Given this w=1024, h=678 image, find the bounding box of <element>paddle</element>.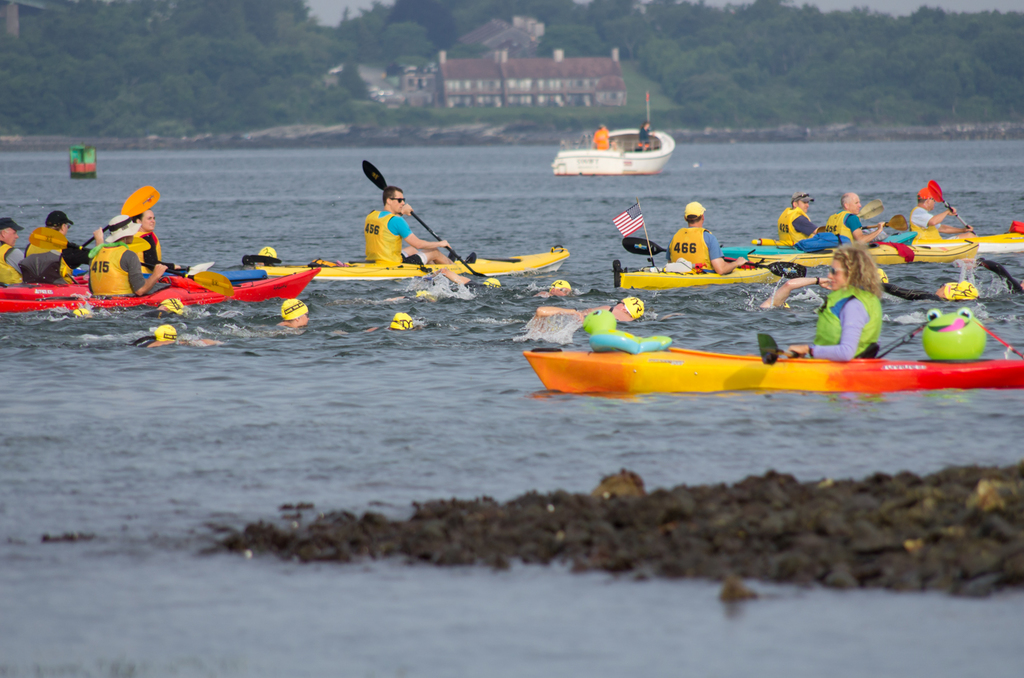
<bbox>75, 186, 161, 253</bbox>.
